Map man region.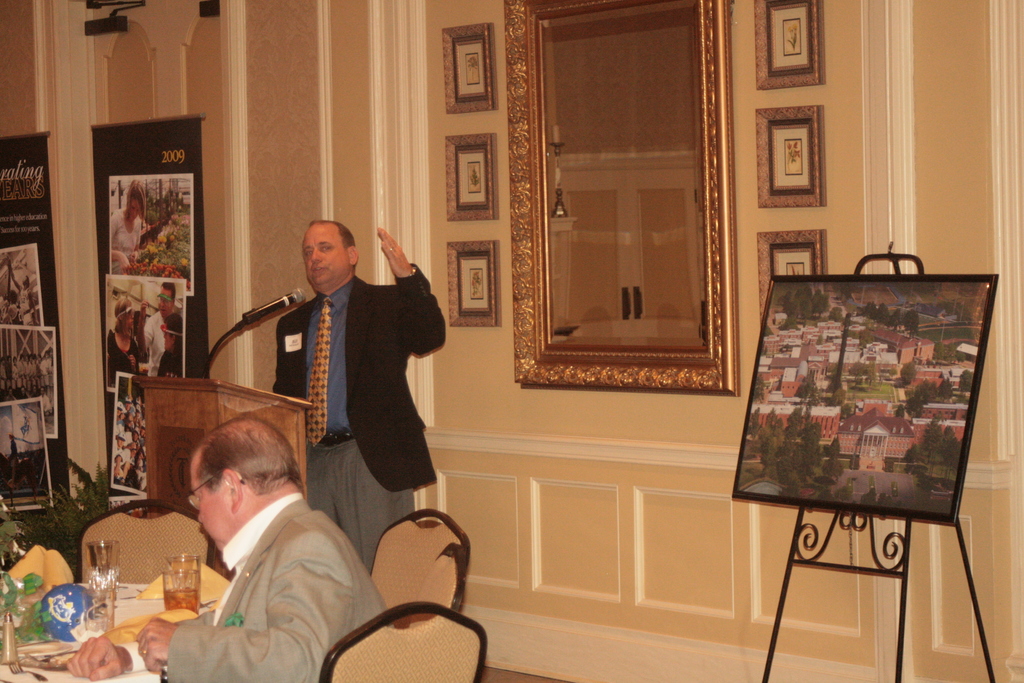
Mapped to BBox(38, 388, 51, 417).
